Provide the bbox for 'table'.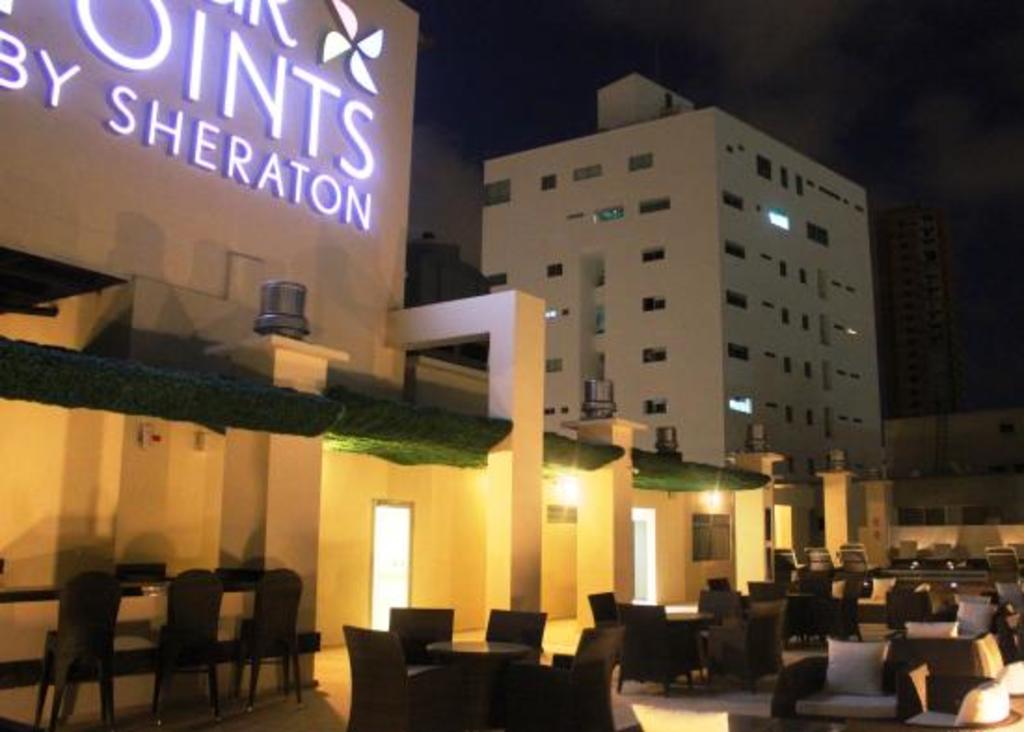
l=884, t=617, r=989, b=637.
